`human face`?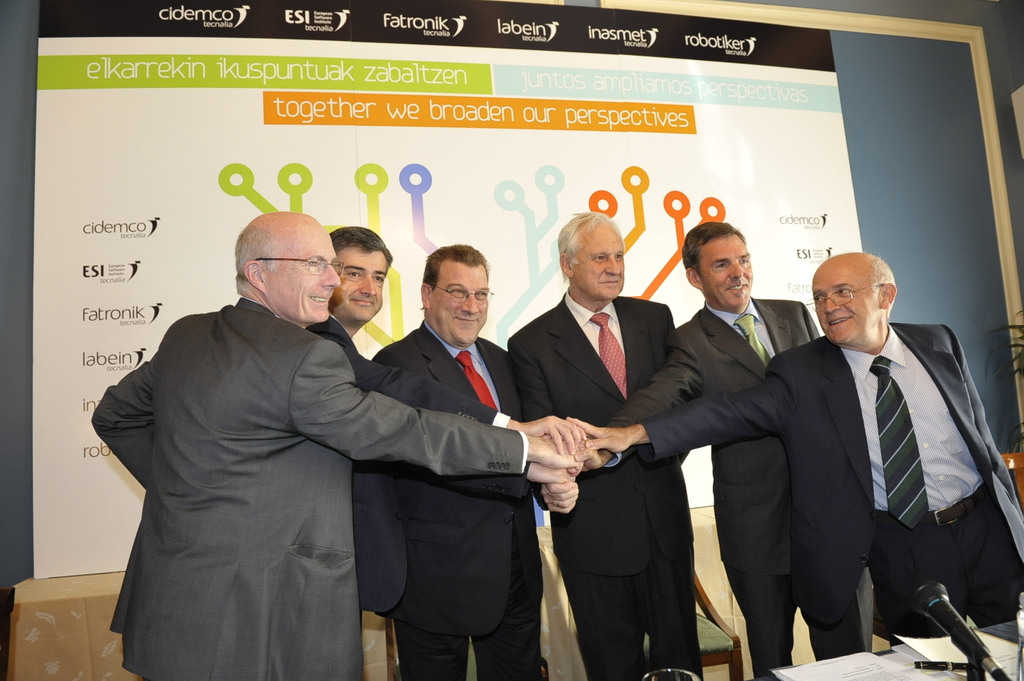
pyautogui.locateOnScreen(809, 263, 877, 344)
